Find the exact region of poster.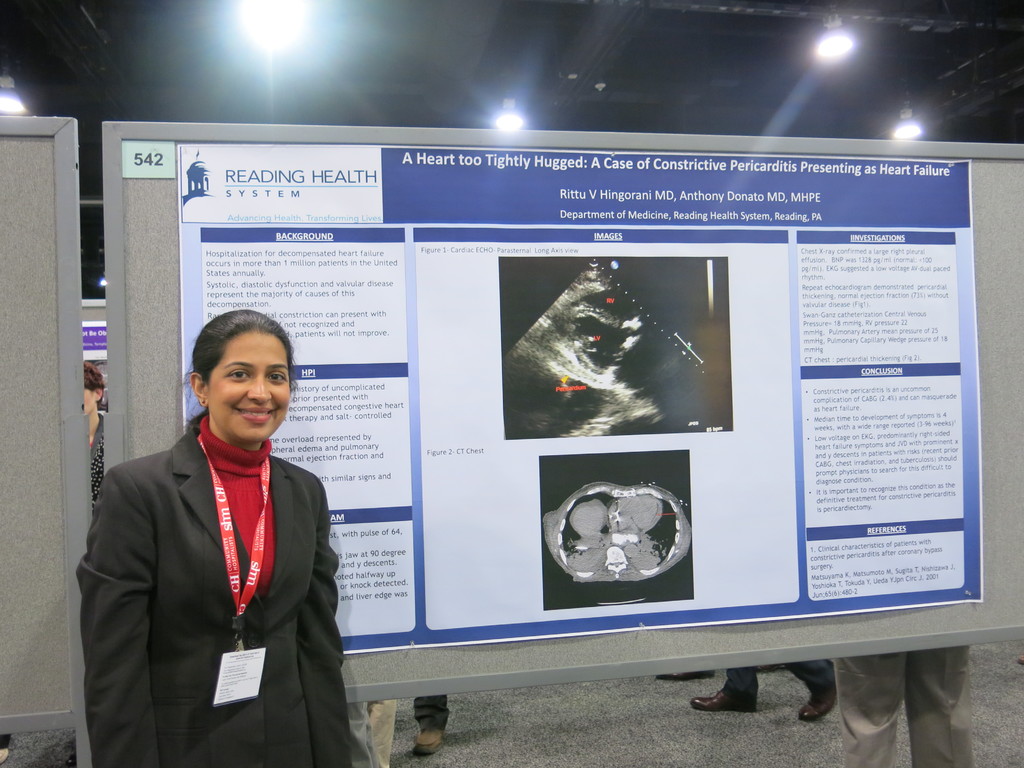
Exact region: 179, 139, 984, 657.
